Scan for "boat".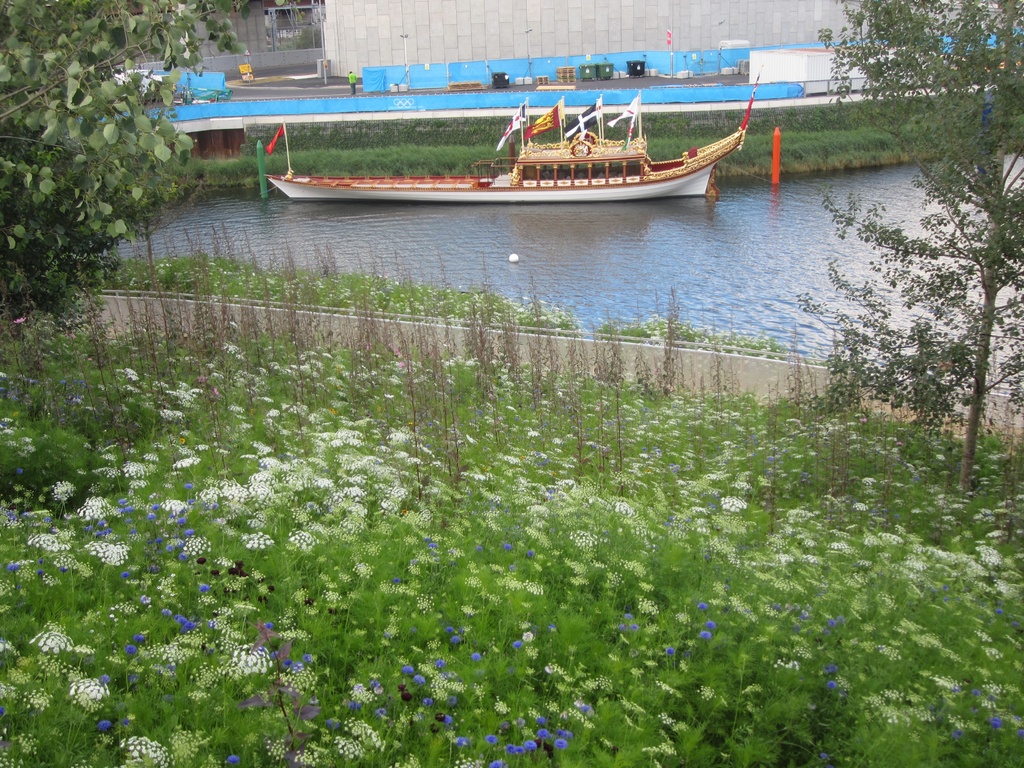
Scan result: BBox(300, 72, 776, 196).
